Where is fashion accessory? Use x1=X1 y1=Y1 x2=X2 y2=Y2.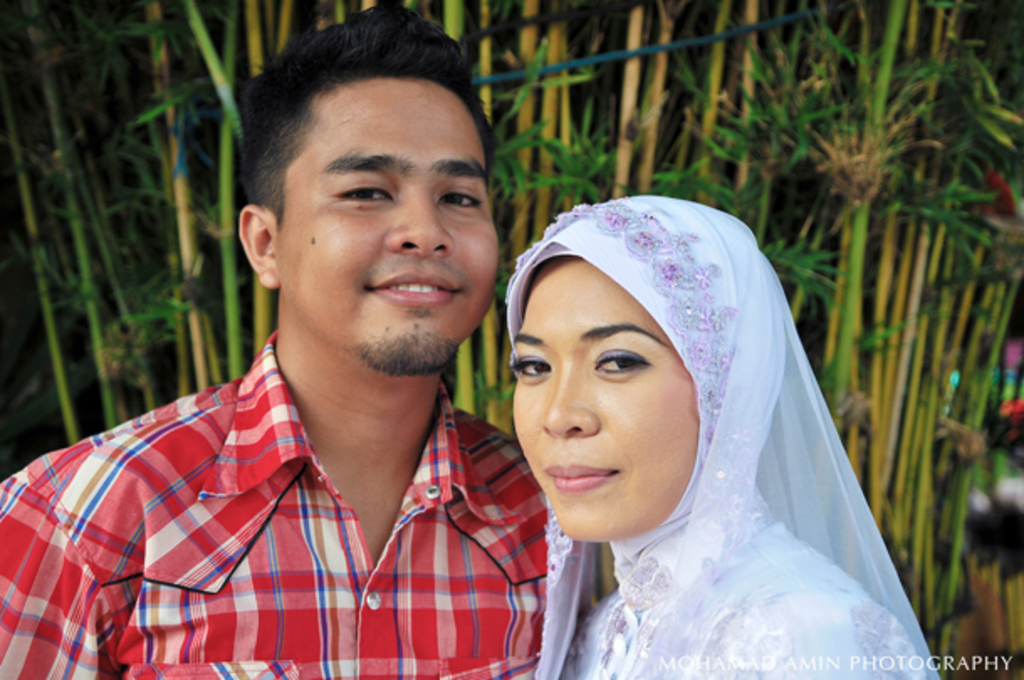
x1=500 y1=188 x2=767 y2=673.
